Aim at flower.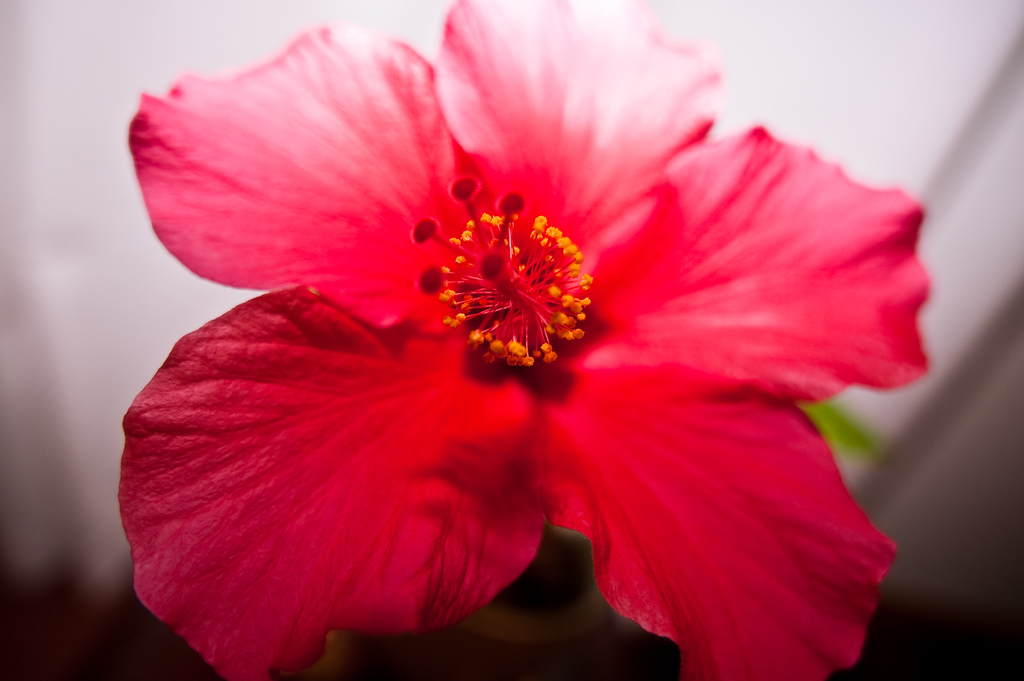
Aimed at x1=117, y1=0, x2=932, y2=680.
